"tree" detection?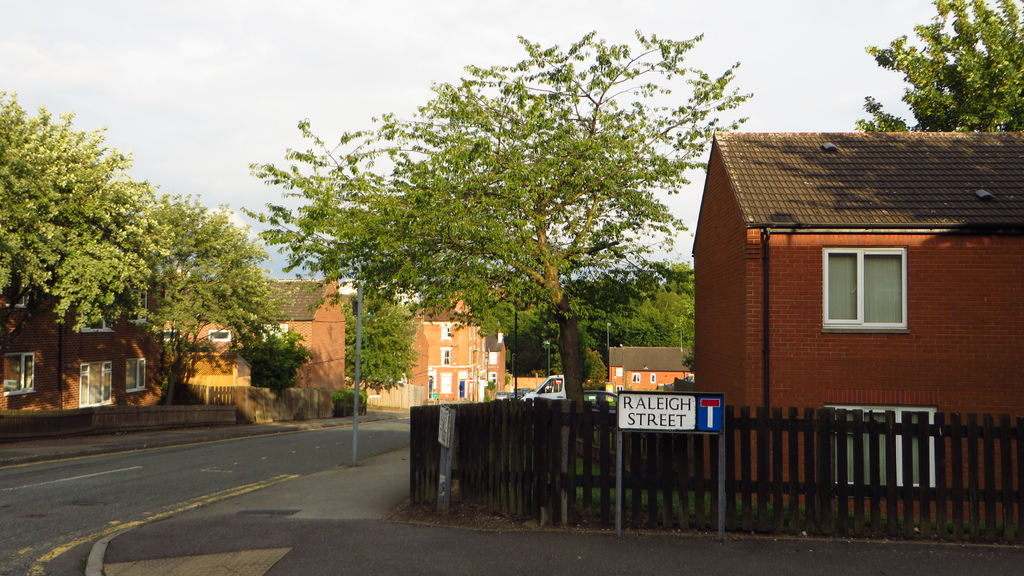
{"x1": 330, "y1": 387, "x2": 365, "y2": 422}
